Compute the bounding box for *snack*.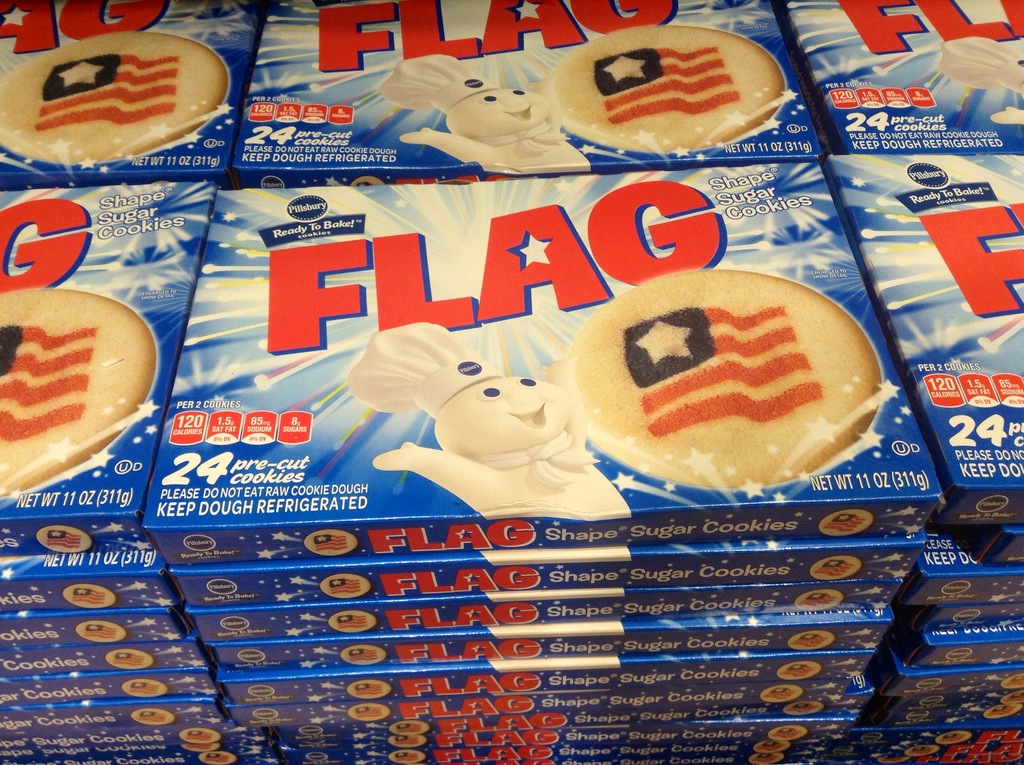
(984,705,1018,718).
